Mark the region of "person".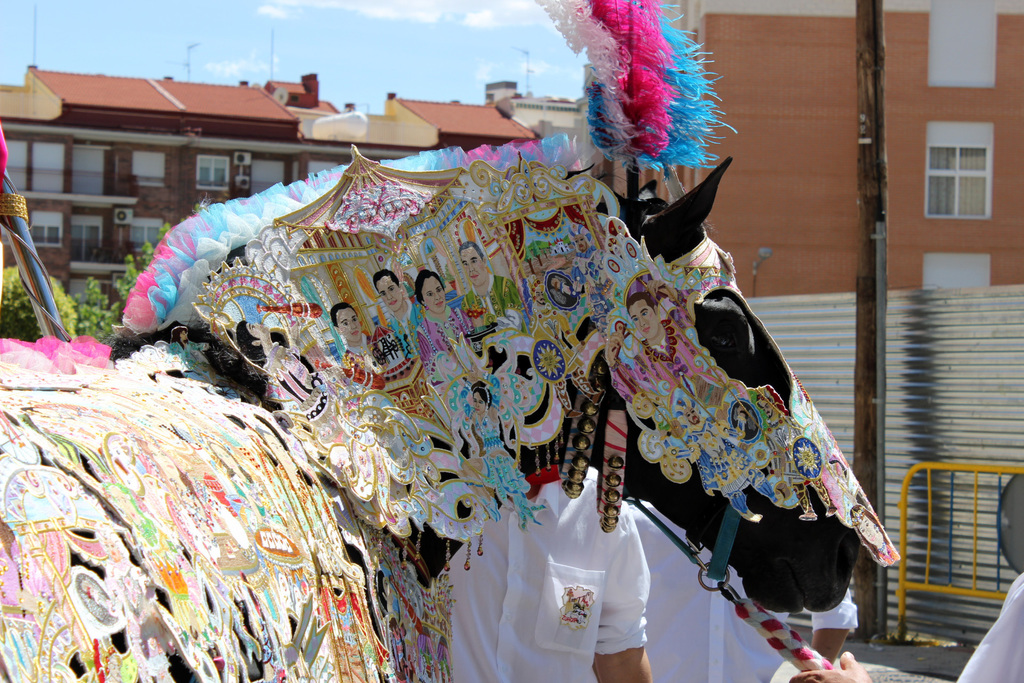
Region: <region>386, 467, 659, 682</region>.
